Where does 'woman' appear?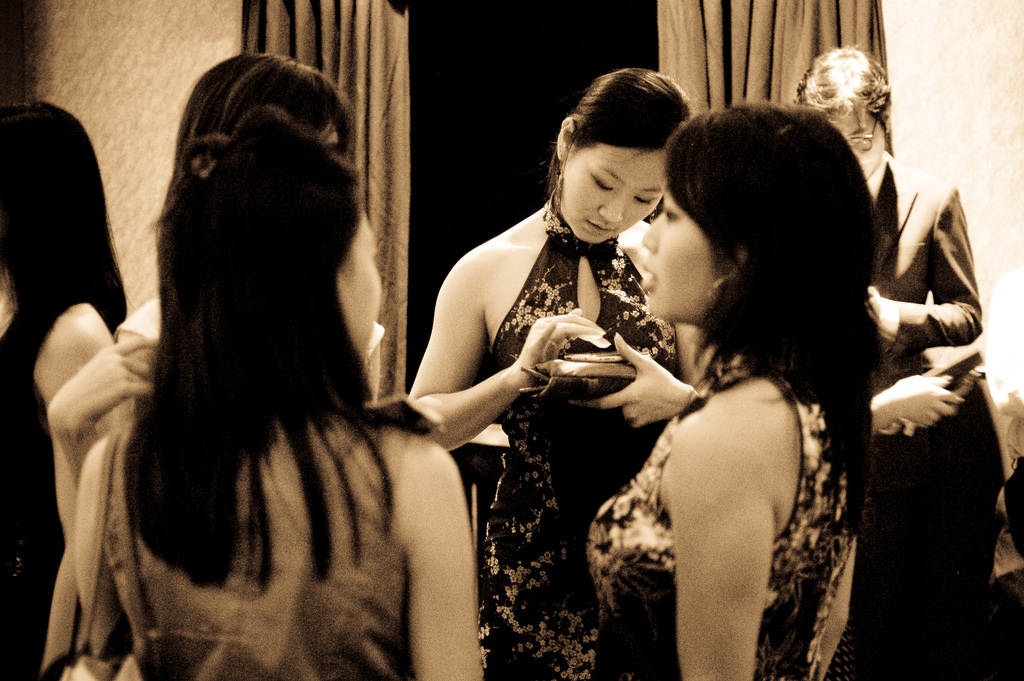
Appears at 400/88/705/660.
